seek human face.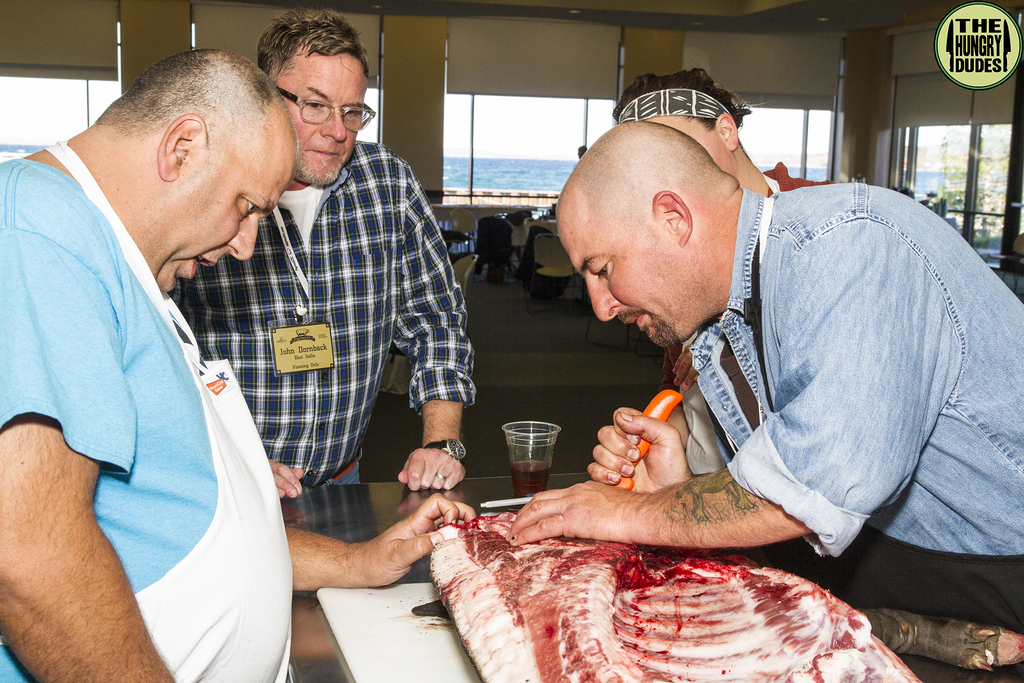
crop(556, 223, 681, 349).
